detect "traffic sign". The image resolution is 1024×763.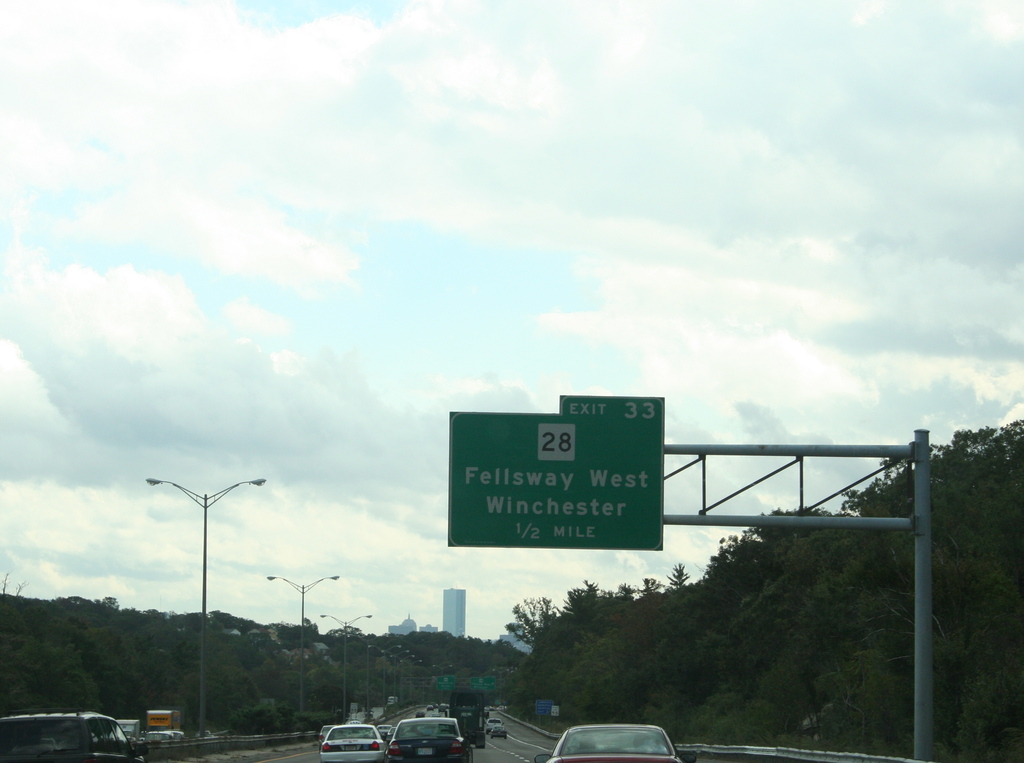
x1=433 y1=671 x2=453 y2=693.
